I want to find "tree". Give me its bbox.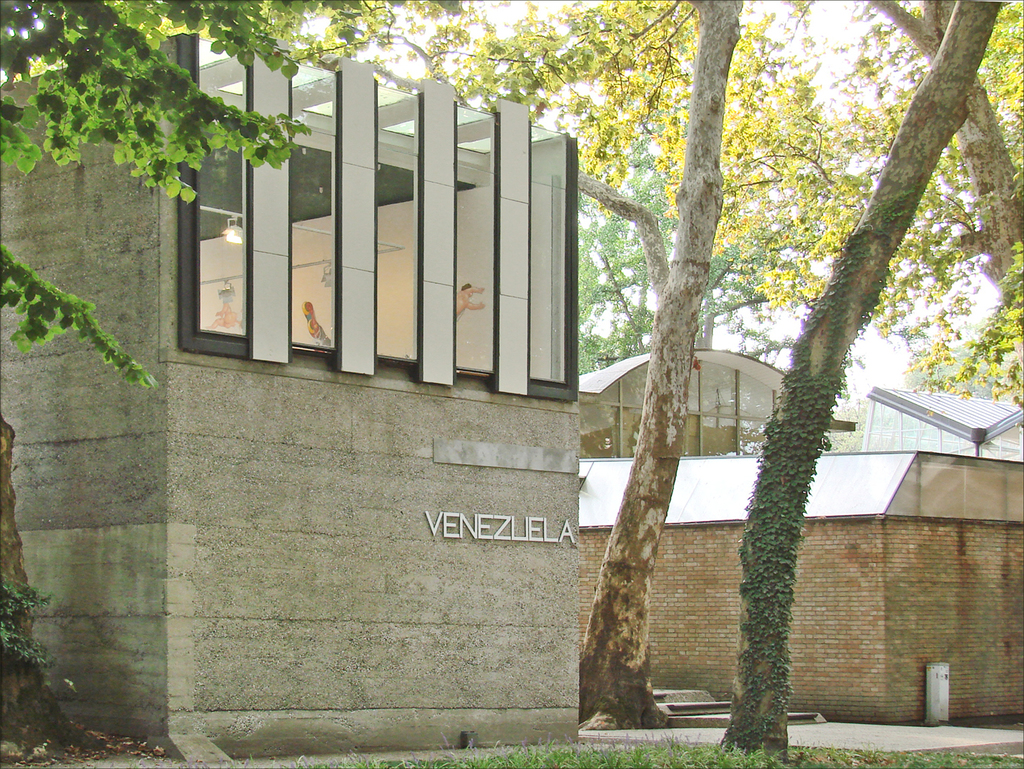
detection(2, 2, 465, 397).
